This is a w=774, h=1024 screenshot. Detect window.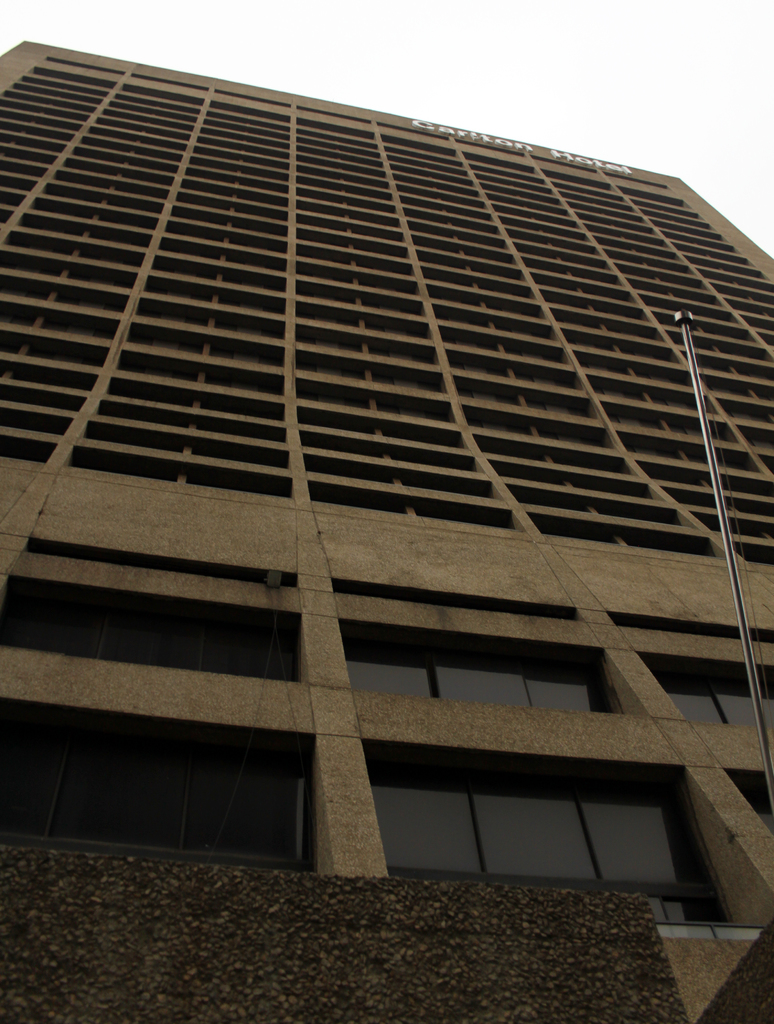
bbox=[635, 659, 773, 721].
